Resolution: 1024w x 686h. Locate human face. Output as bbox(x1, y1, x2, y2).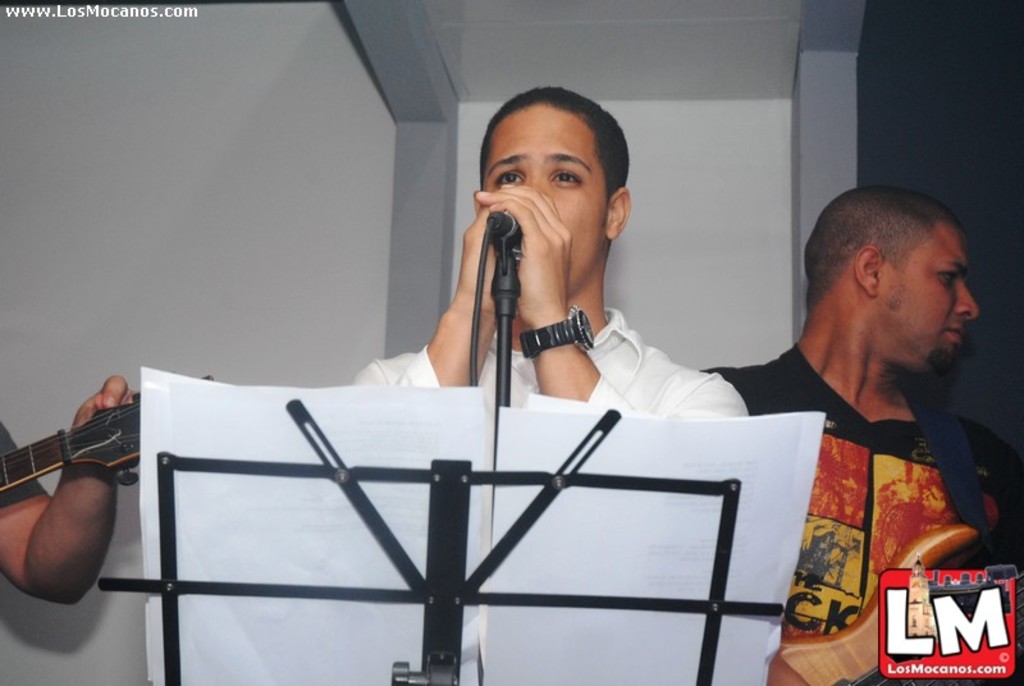
bbox(884, 214, 987, 380).
